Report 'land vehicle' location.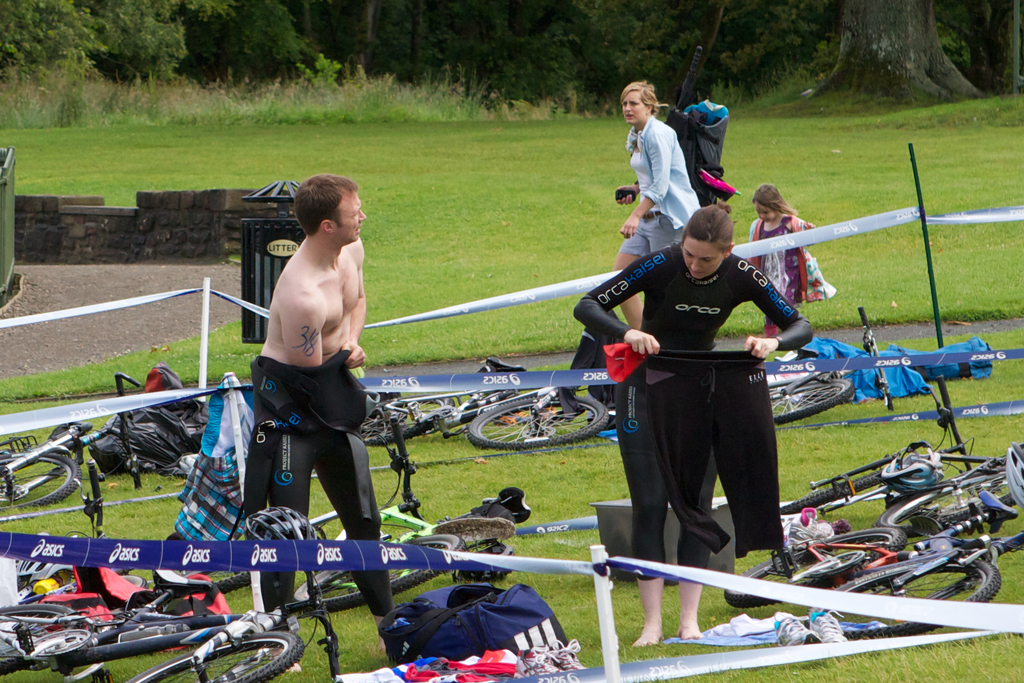
Report: <bbox>351, 353, 614, 448</bbox>.
